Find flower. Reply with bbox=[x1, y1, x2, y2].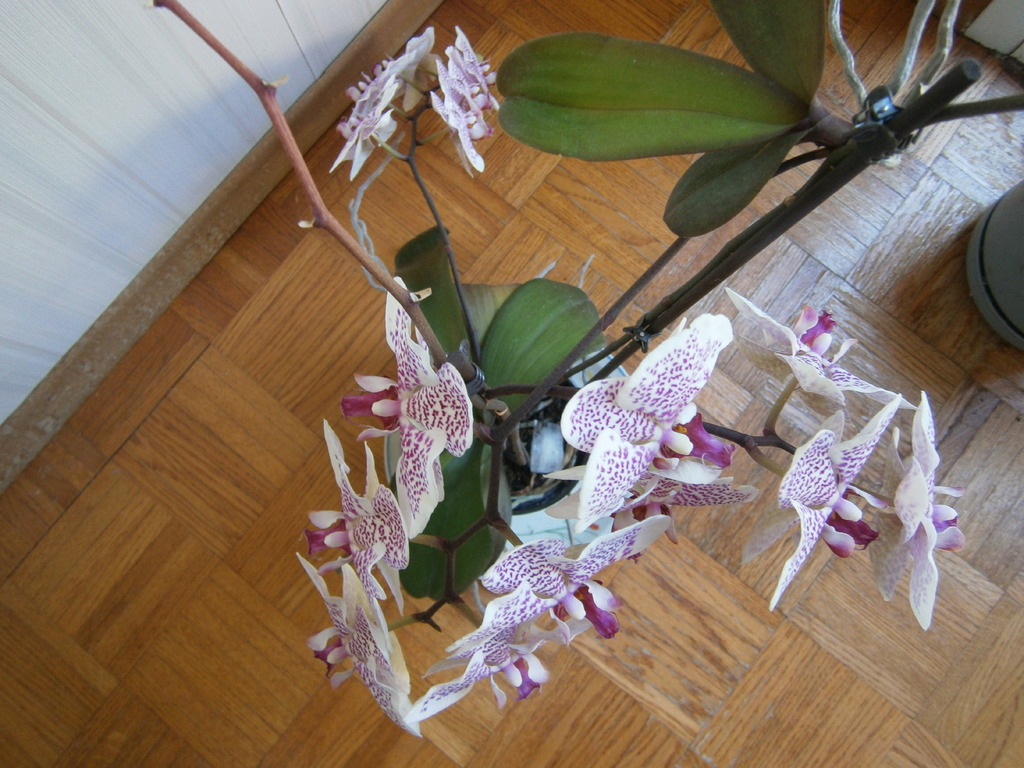
bbox=[546, 309, 732, 525].
